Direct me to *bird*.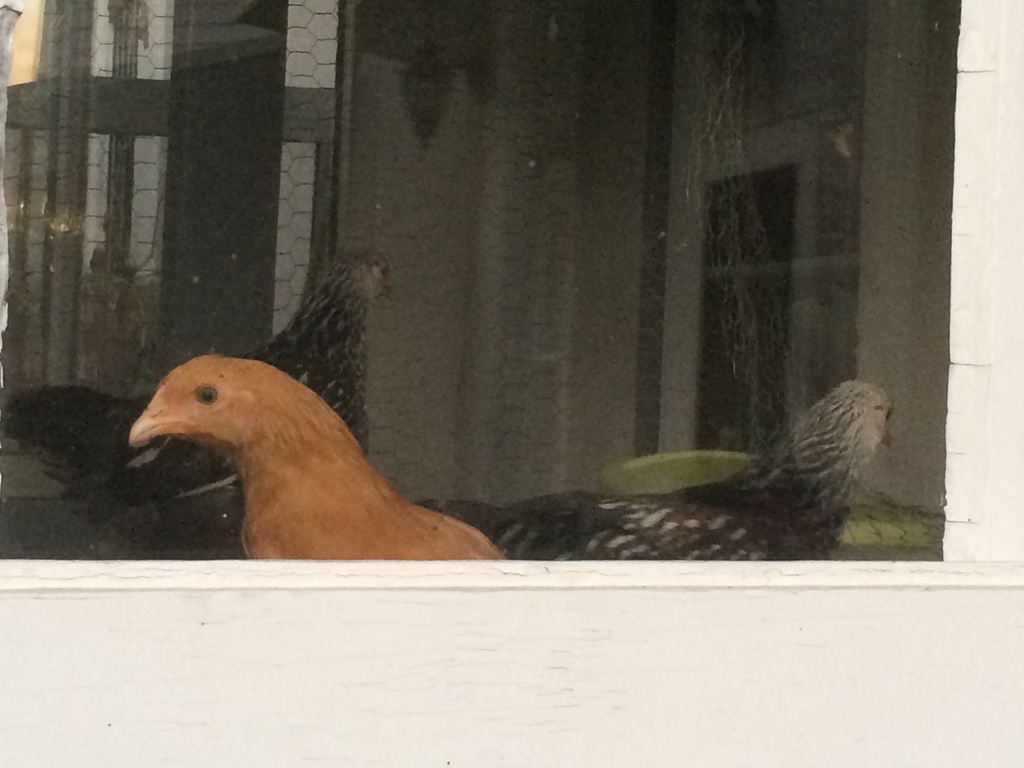
Direction: [x1=159, y1=355, x2=497, y2=572].
